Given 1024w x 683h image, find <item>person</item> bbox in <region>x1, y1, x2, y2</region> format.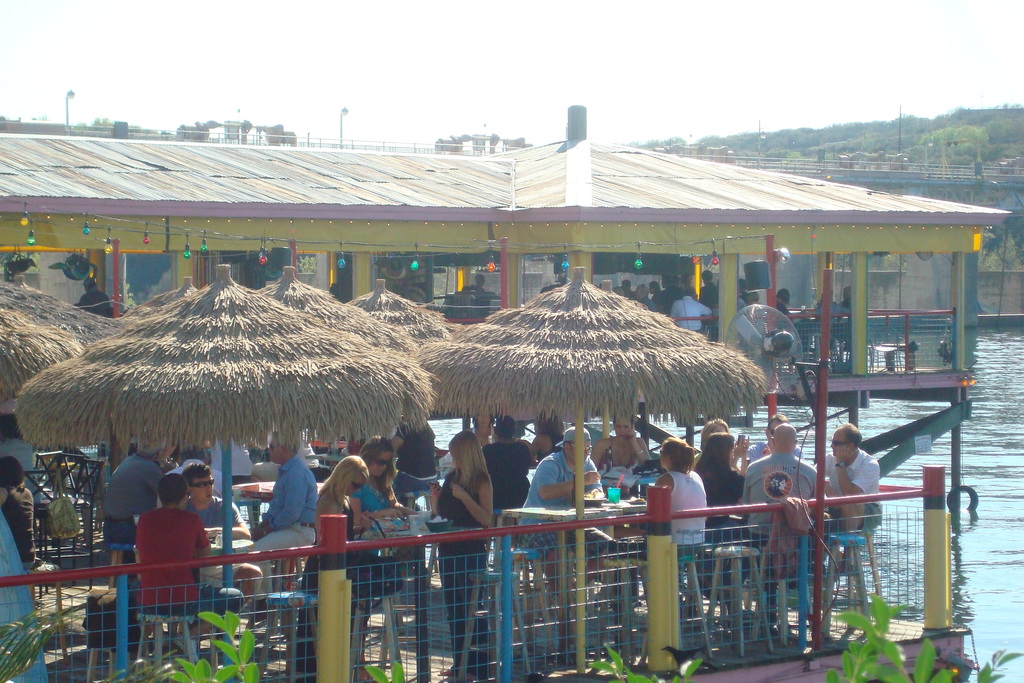
<region>0, 411, 47, 505</region>.
